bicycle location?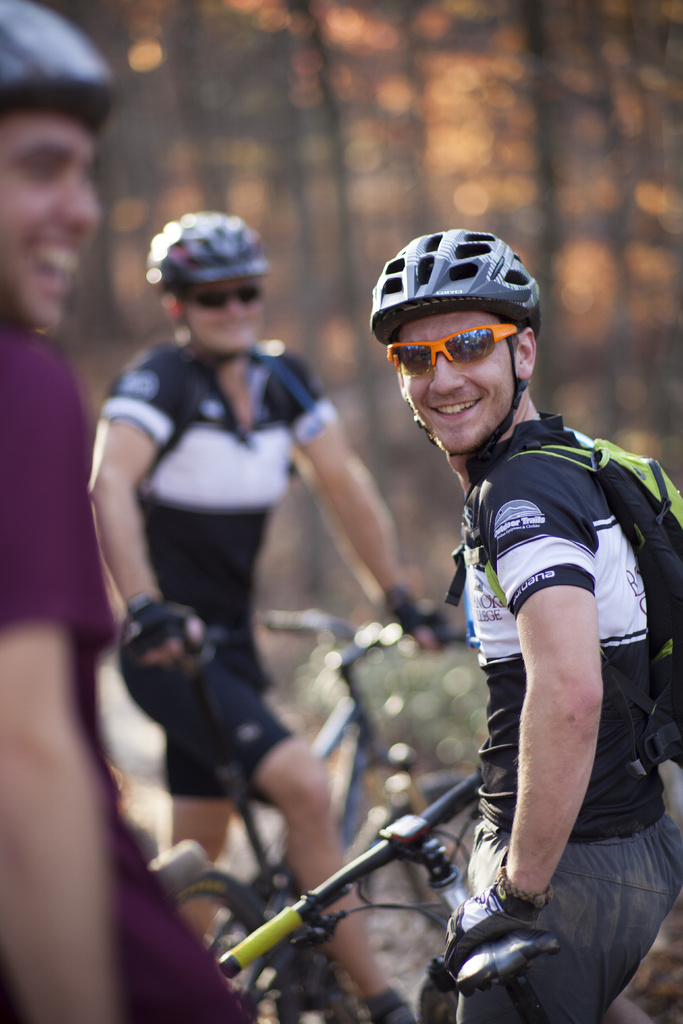
{"left": 145, "top": 609, "right": 474, "bottom": 1020}
